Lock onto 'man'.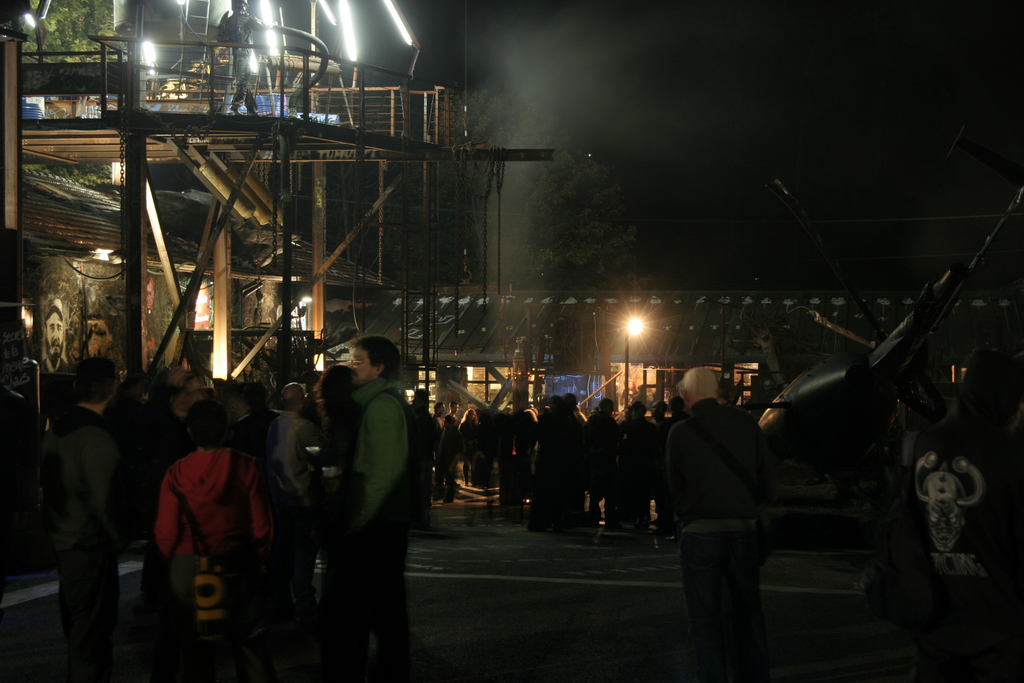
Locked: bbox=(430, 403, 446, 487).
